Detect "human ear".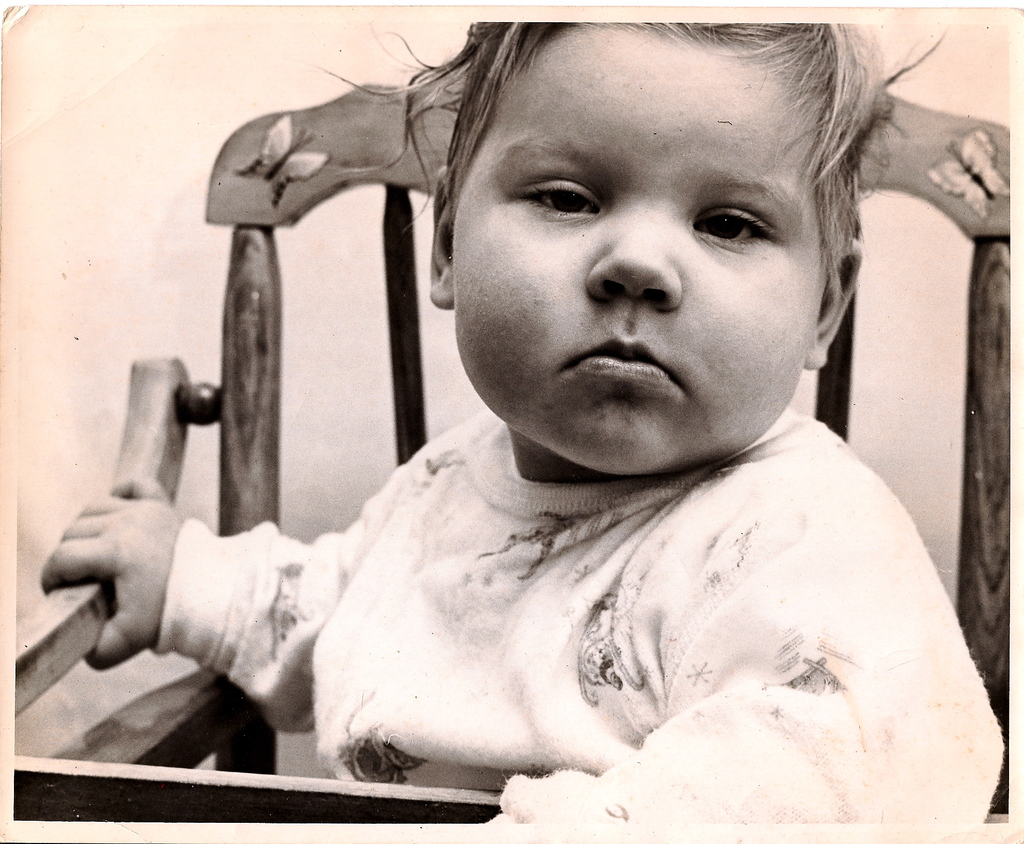
Detected at {"left": 806, "top": 241, "right": 866, "bottom": 367}.
